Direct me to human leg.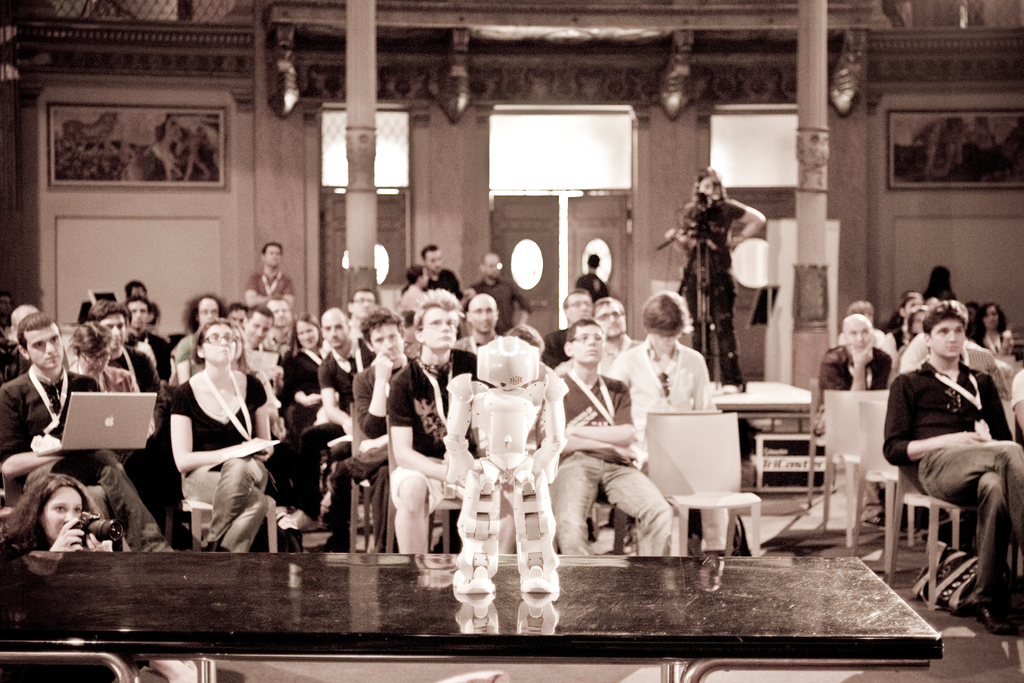
Direction: pyautogui.locateOnScreen(912, 440, 1023, 632).
